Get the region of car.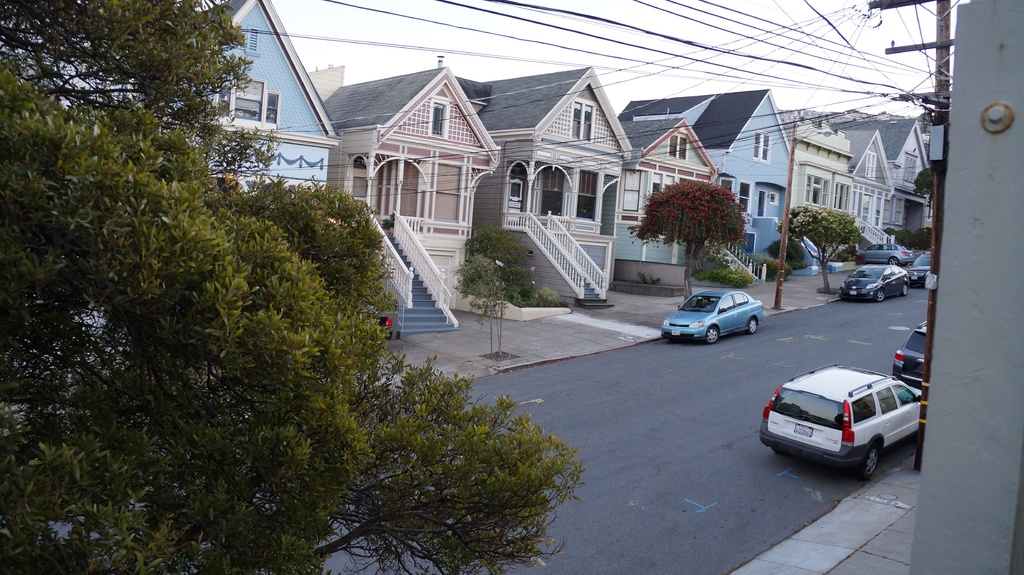
detection(660, 283, 765, 345).
